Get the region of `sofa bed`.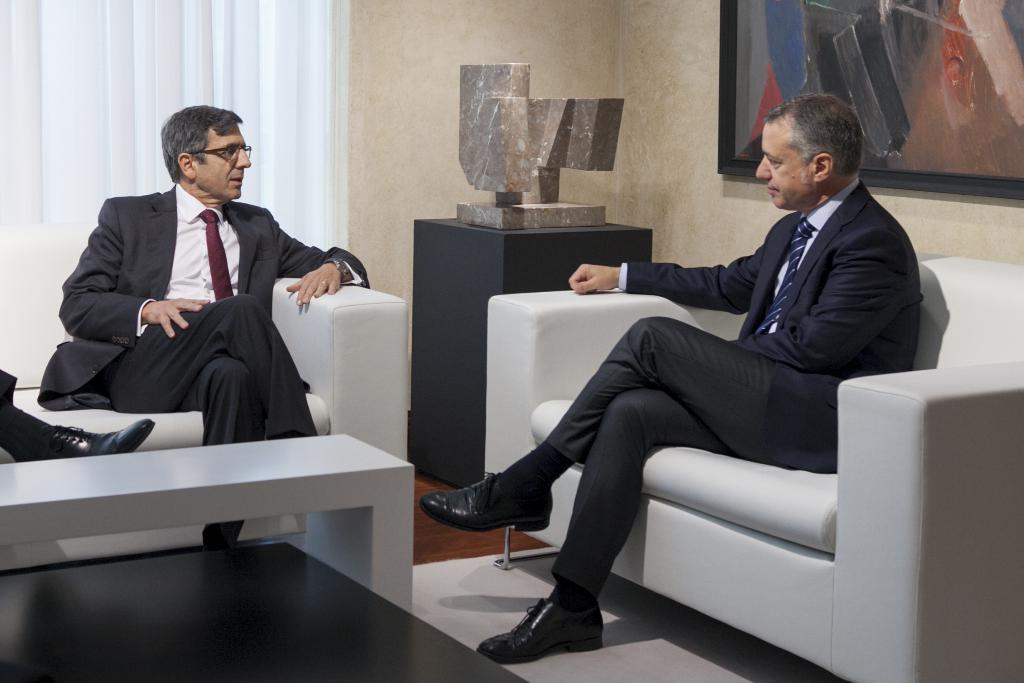
486/247/1023/682.
